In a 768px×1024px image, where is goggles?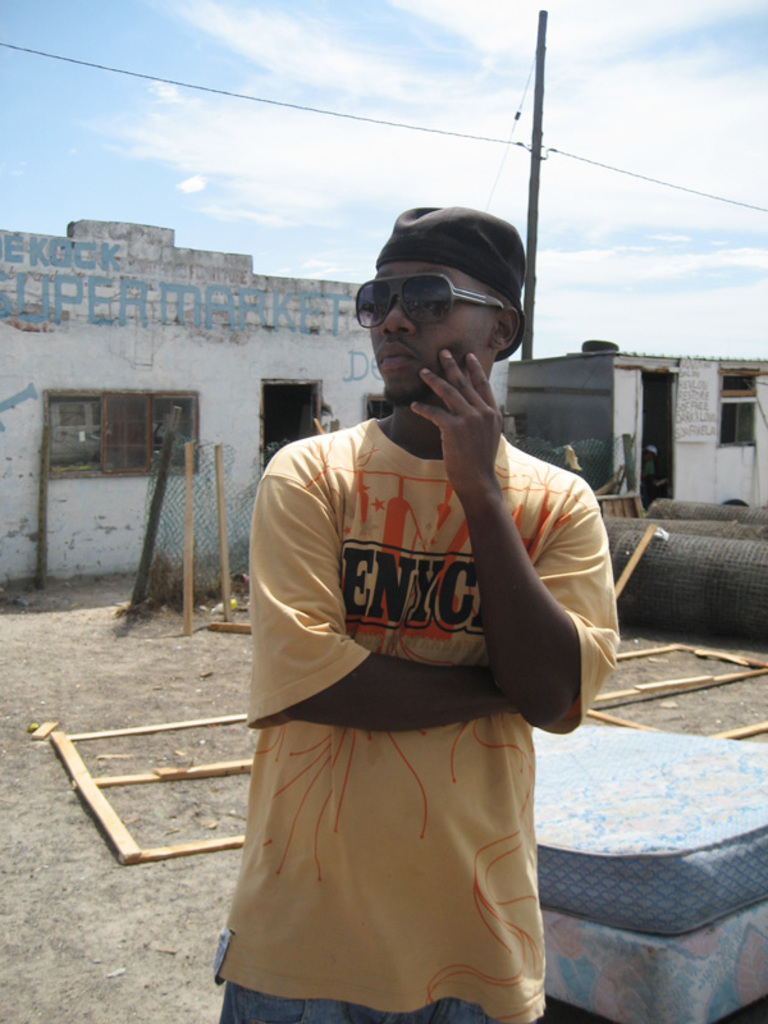
pyautogui.locateOnScreen(362, 260, 508, 319).
